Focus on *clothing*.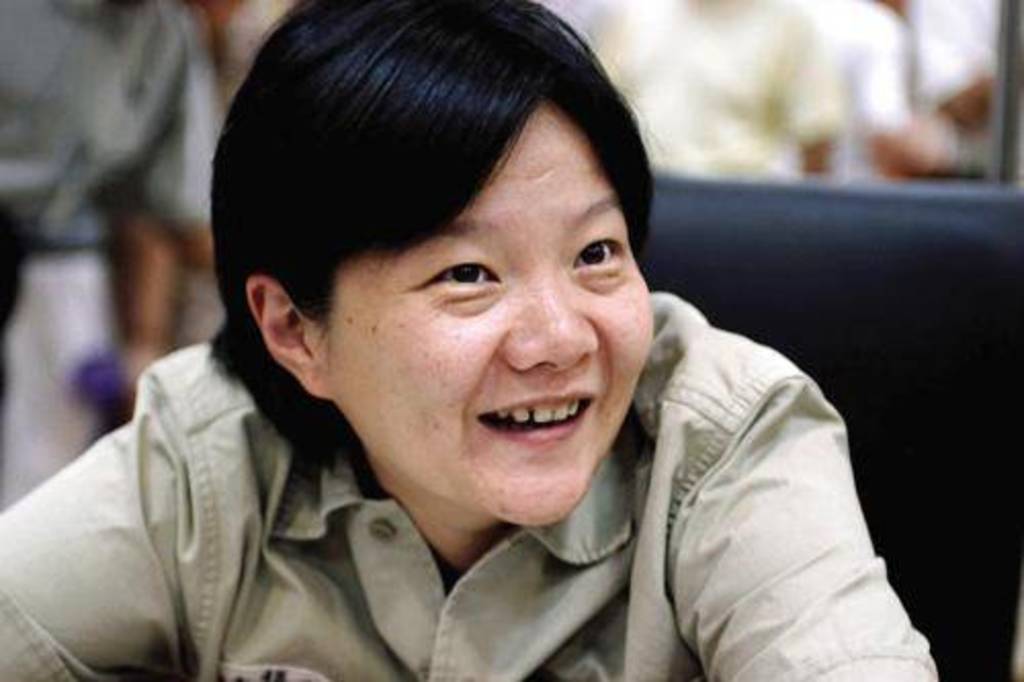
Focused at box=[41, 156, 920, 681].
